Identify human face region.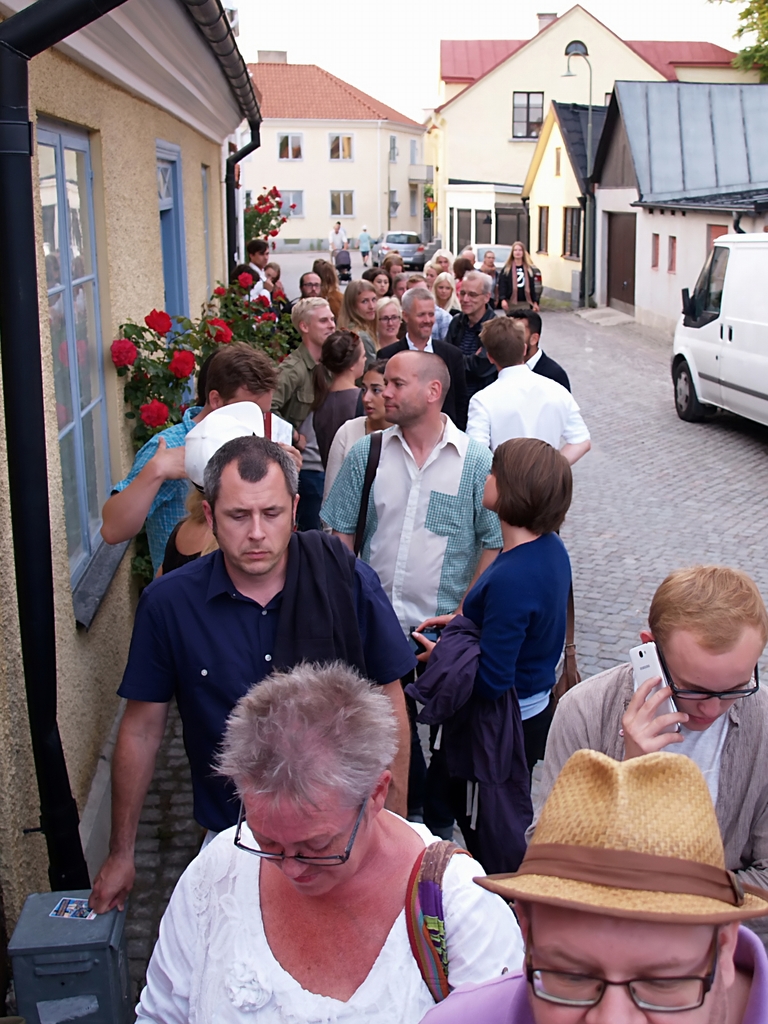
Region: {"x1": 383, "y1": 364, "x2": 429, "y2": 420}.
